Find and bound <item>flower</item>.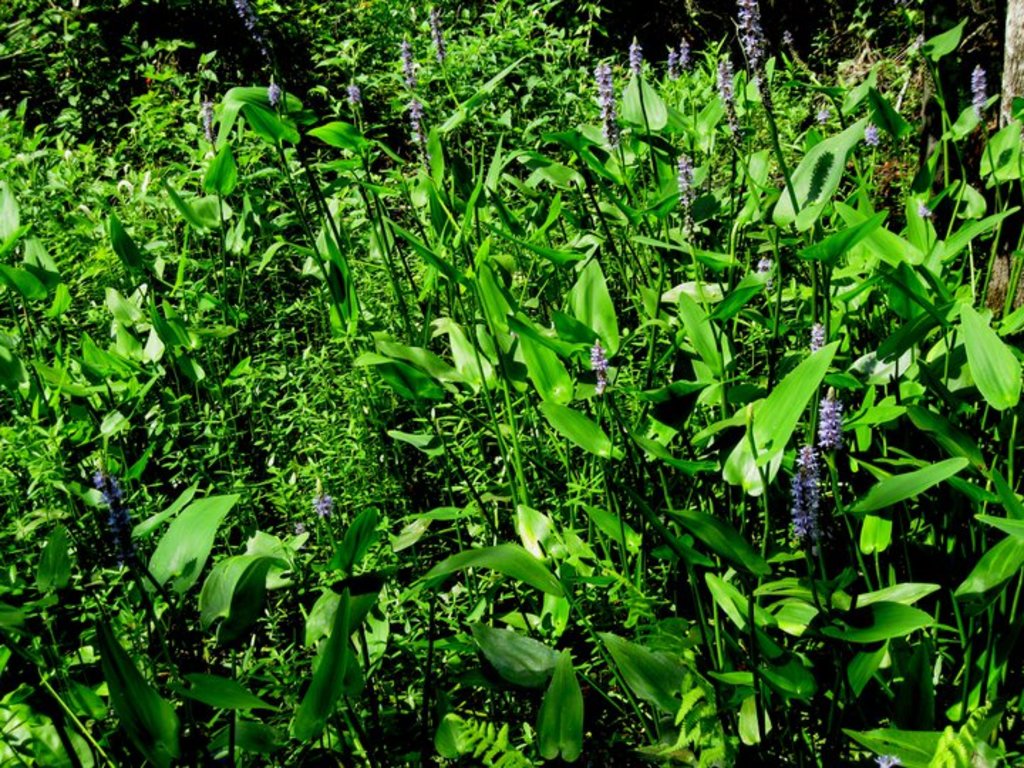
Bound: x1=970, y1=64, x2=997, y2=115.
